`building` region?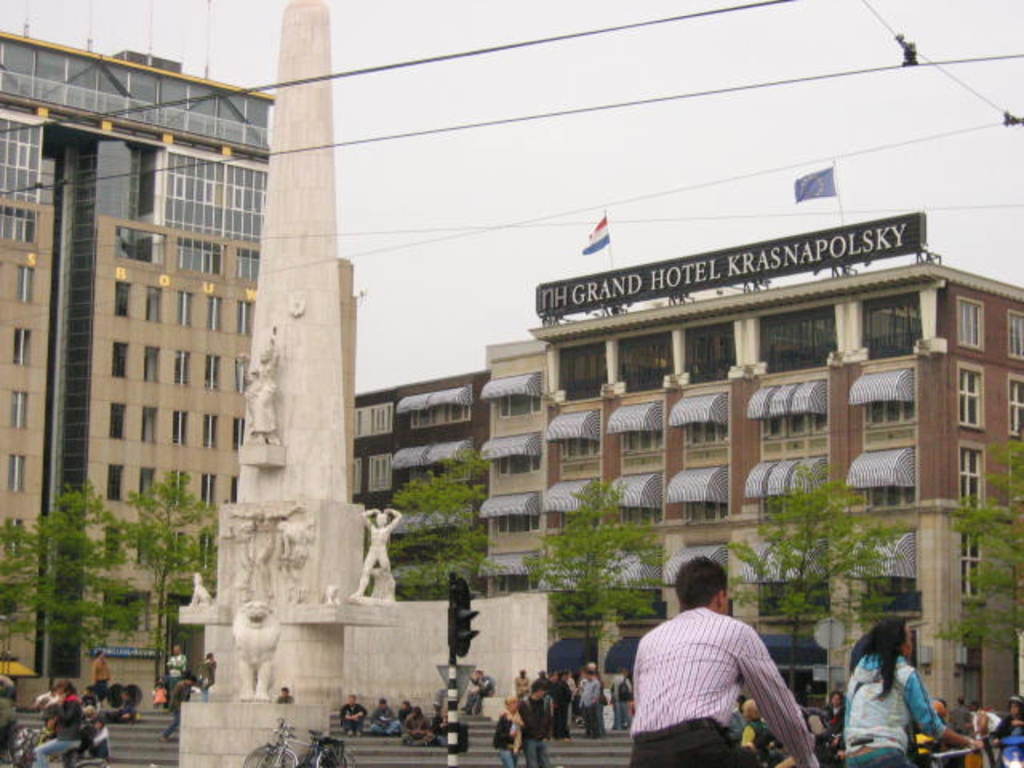
left=0, top=29, right=360, bottom=710
